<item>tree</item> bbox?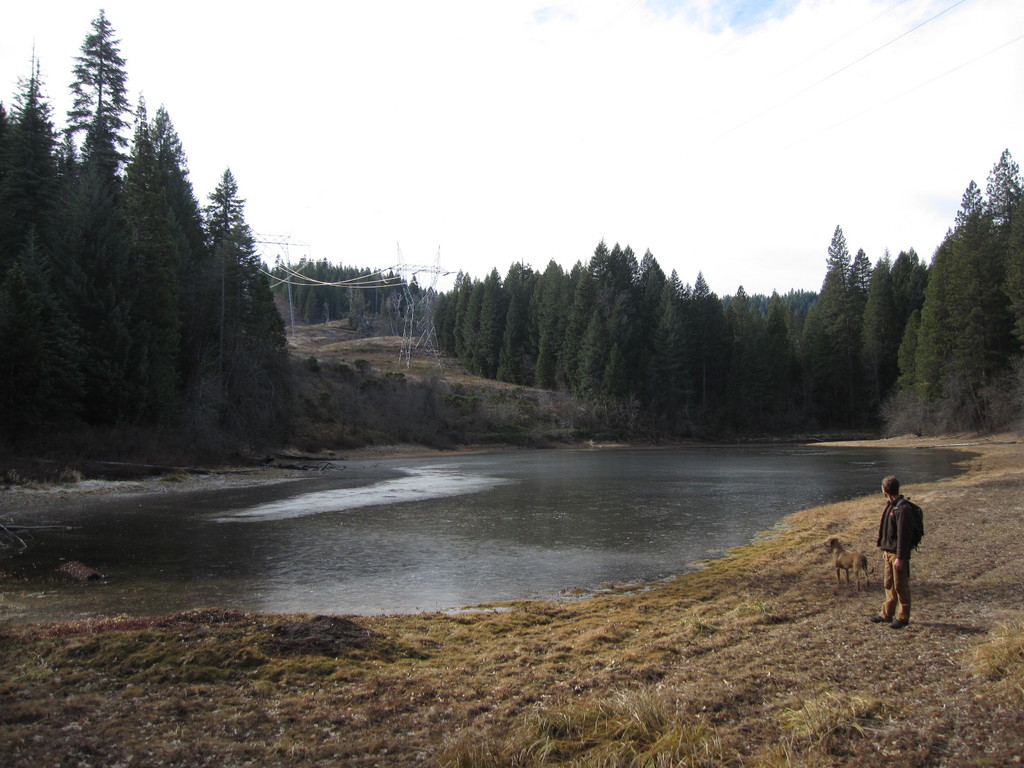
x1=718 y1=284 x2=778 y2=420
